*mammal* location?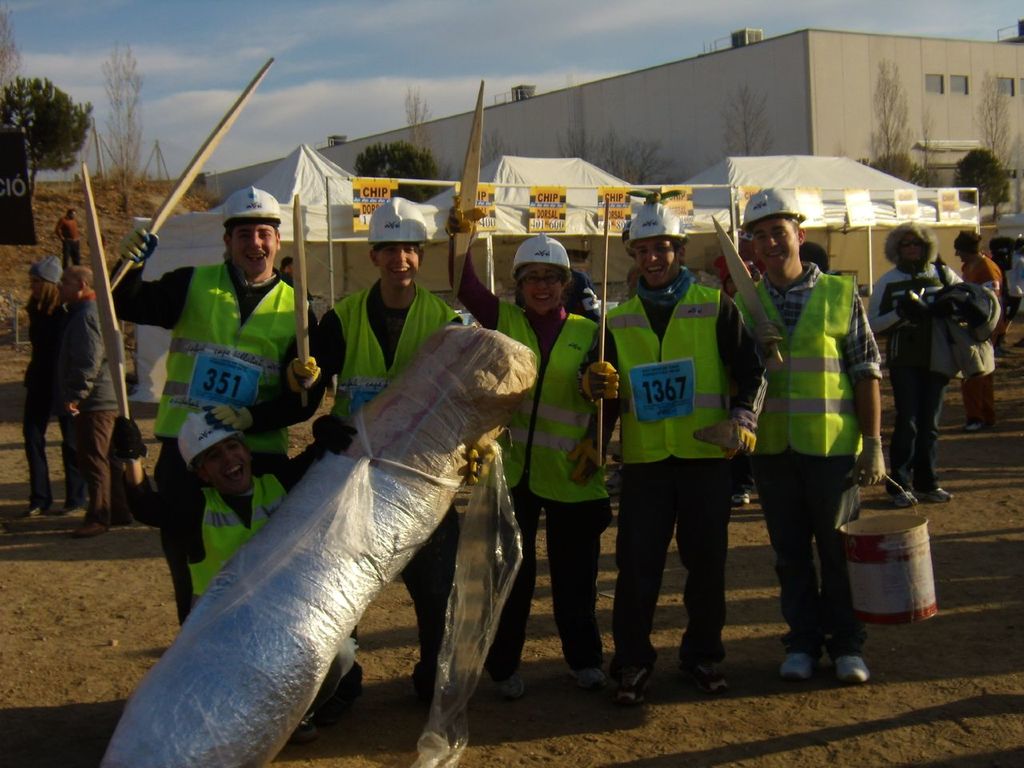
[950, 232, 1002, 440]
